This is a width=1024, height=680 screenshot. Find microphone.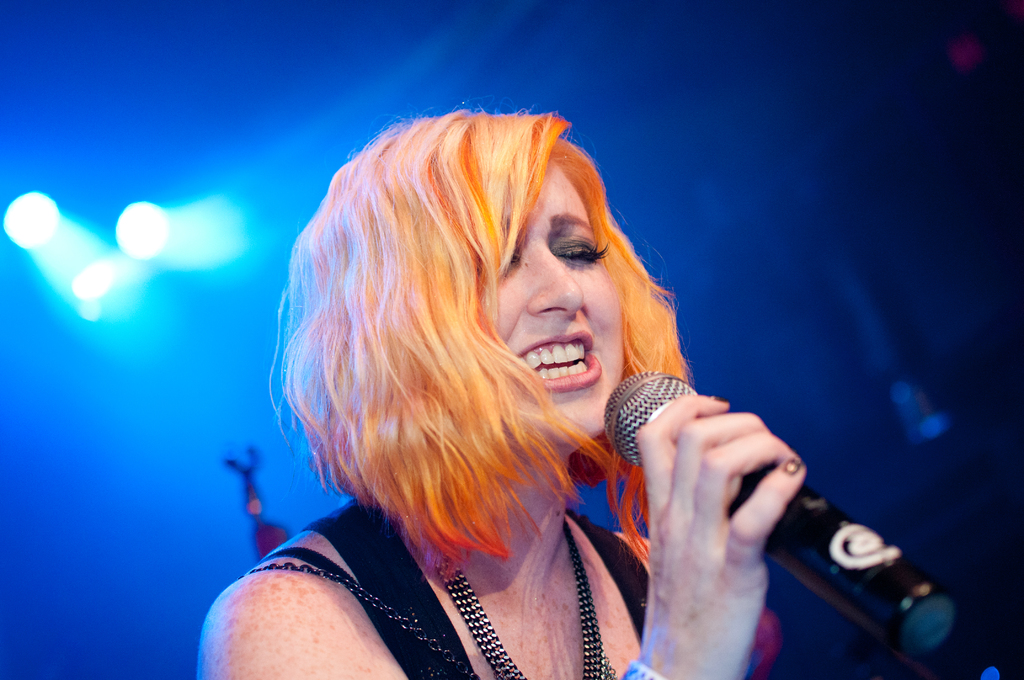
Bounding box: bbox=(605, 367, 957, 658).
